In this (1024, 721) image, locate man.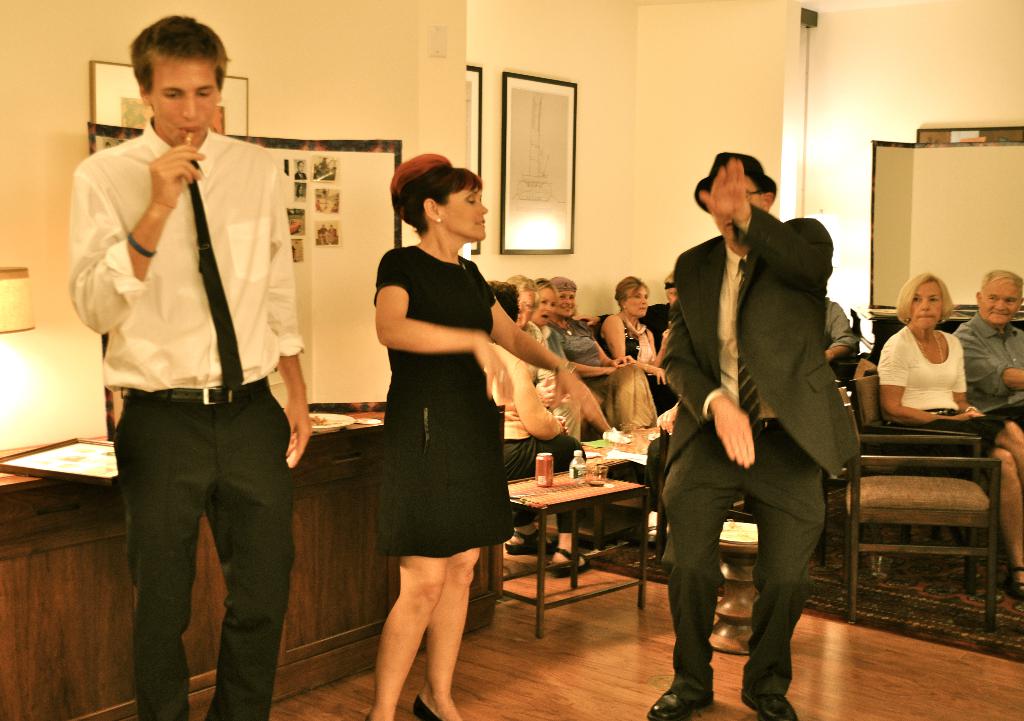
Bounding box: box=[822, 299, 854, 362].
